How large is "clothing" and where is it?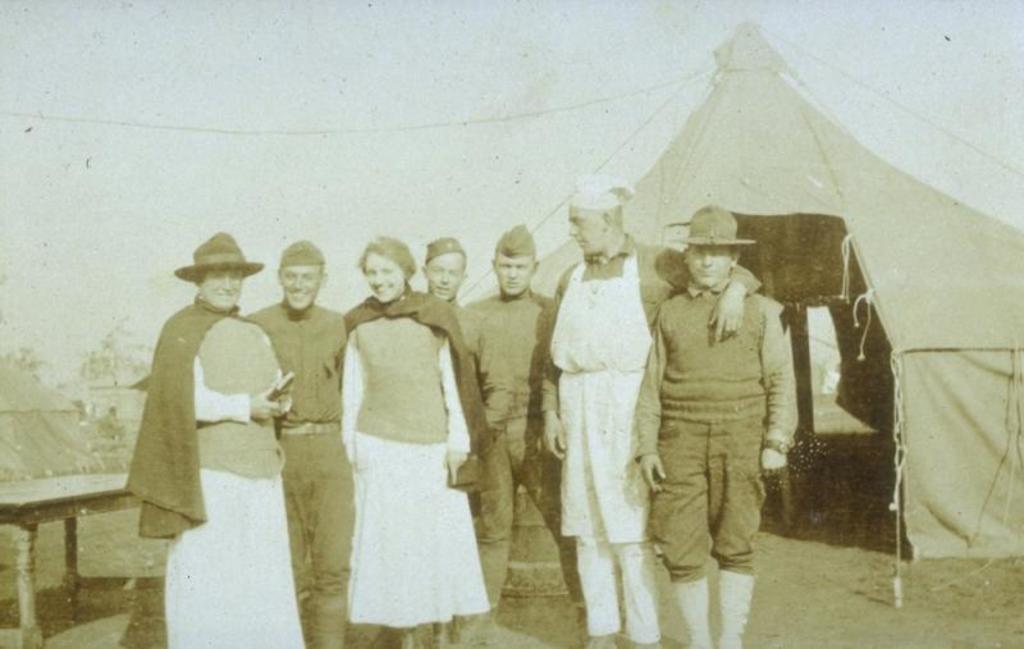
Bounding box: 439/285/503/581.
